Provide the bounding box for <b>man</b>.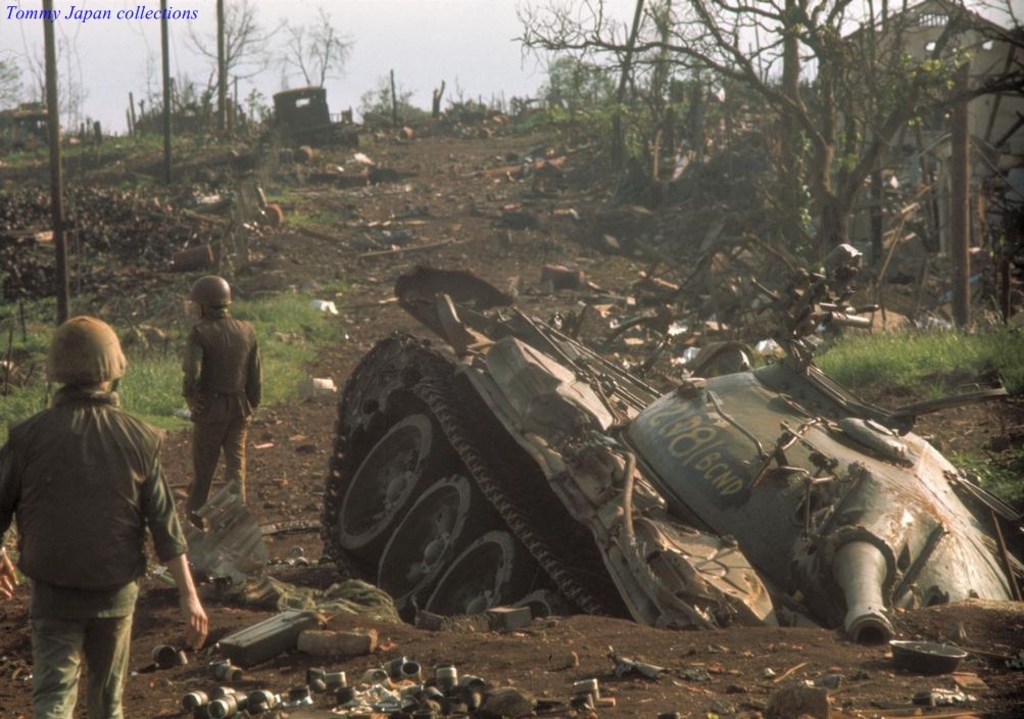
(0,316,208,718).
